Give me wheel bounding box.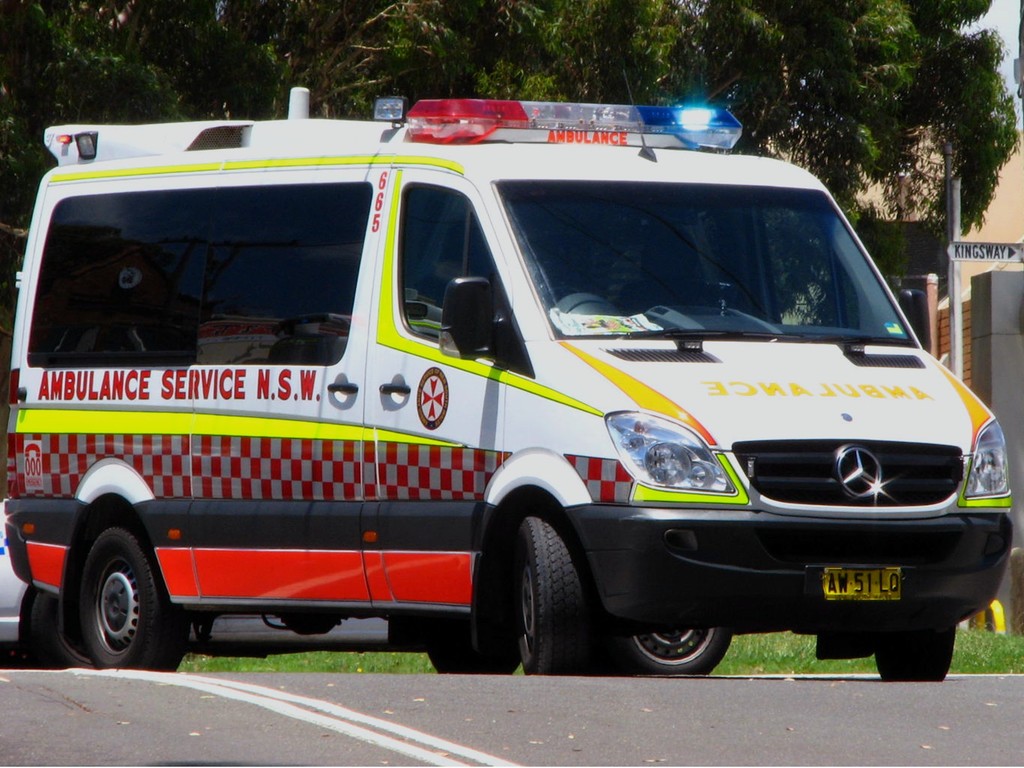
bbox(74, 521, 196, 685).
